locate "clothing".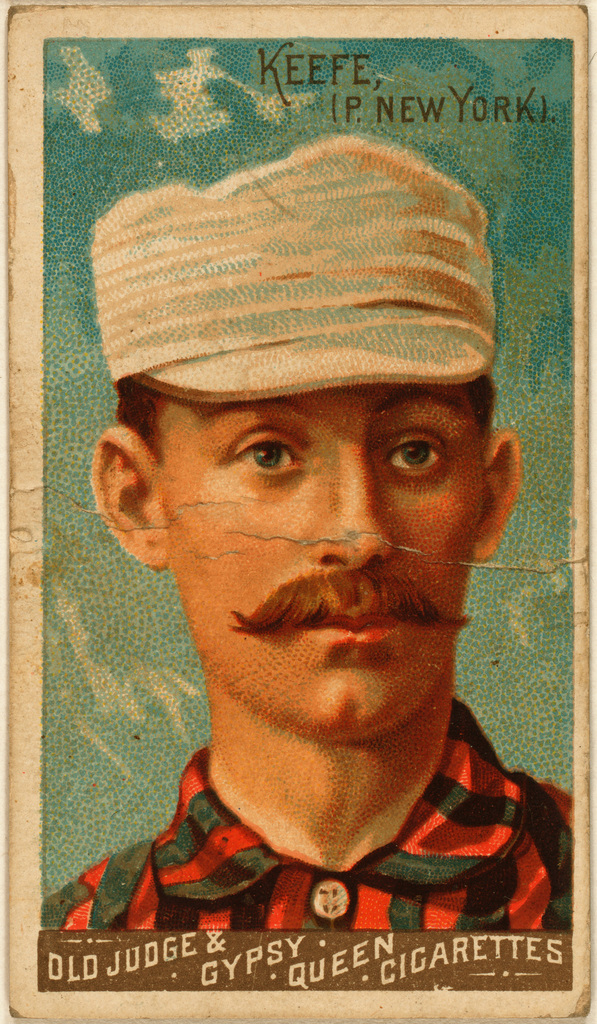
Bounding box: region(56, 738, 577, 944).
